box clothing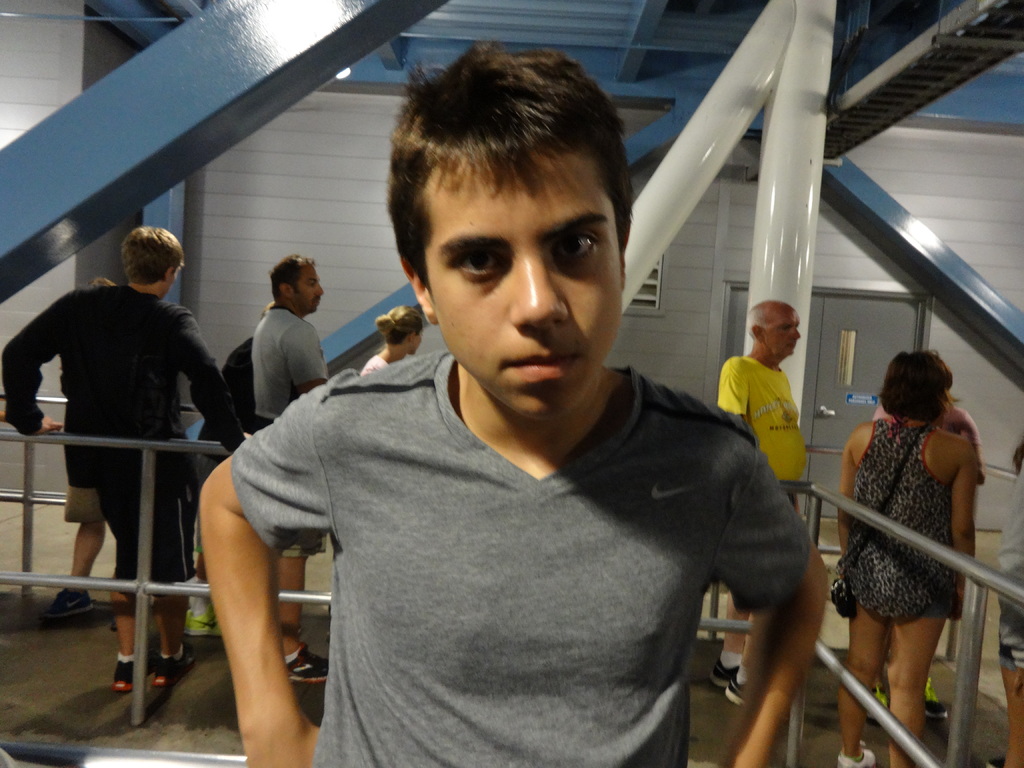
[x1=248, y1=316, x2=334, y2=552]
